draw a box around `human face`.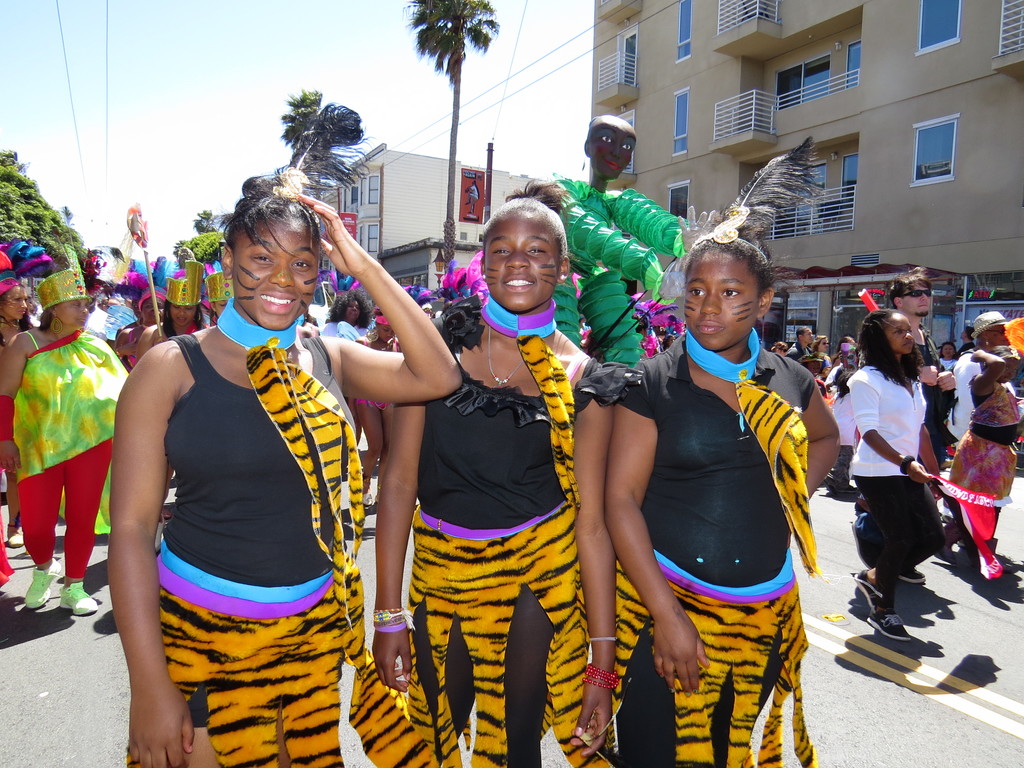
[x1=347, y1=301, x2=358, y2=319].
